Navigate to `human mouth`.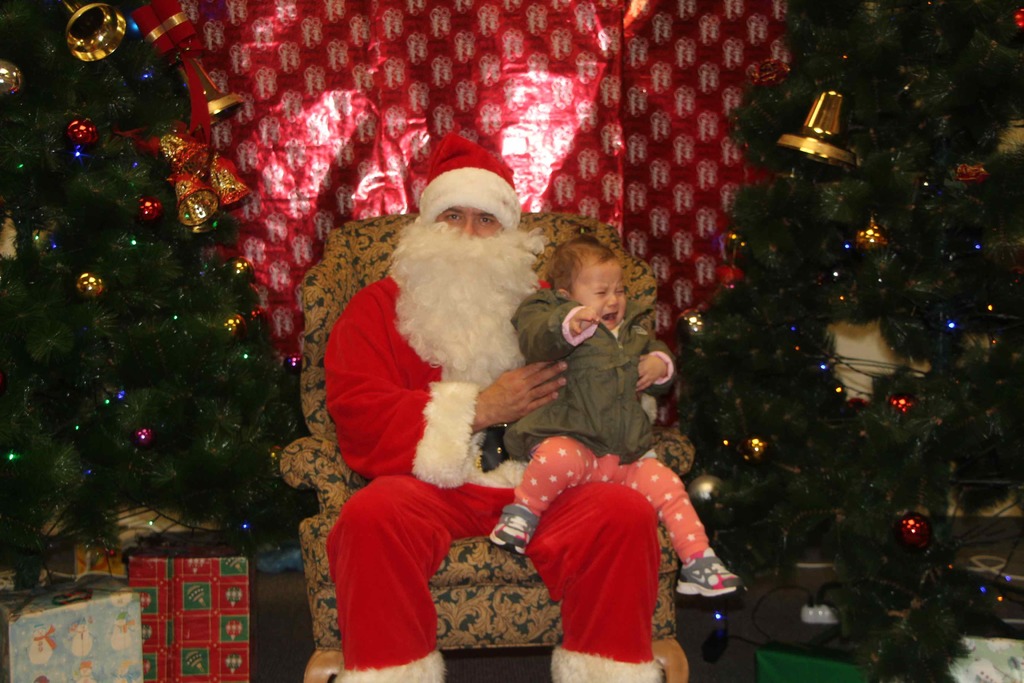
Navigation target: [601, 315, 616, 322].
